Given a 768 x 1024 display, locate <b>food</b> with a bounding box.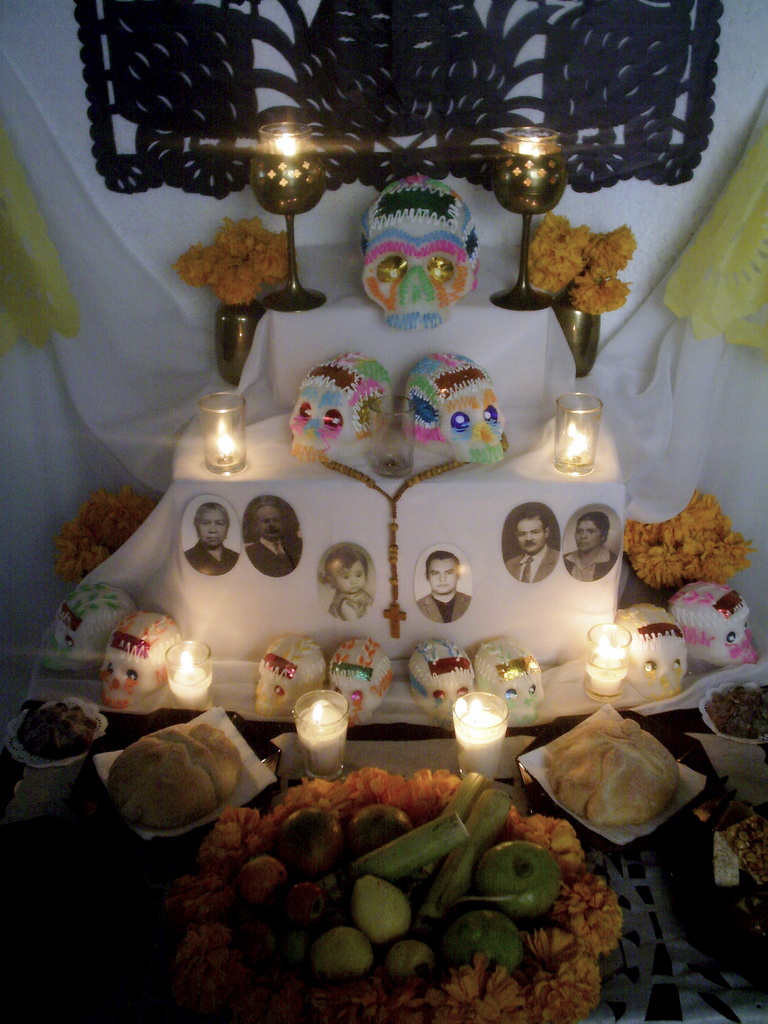
Located: region(724, 812, 767, 936).
